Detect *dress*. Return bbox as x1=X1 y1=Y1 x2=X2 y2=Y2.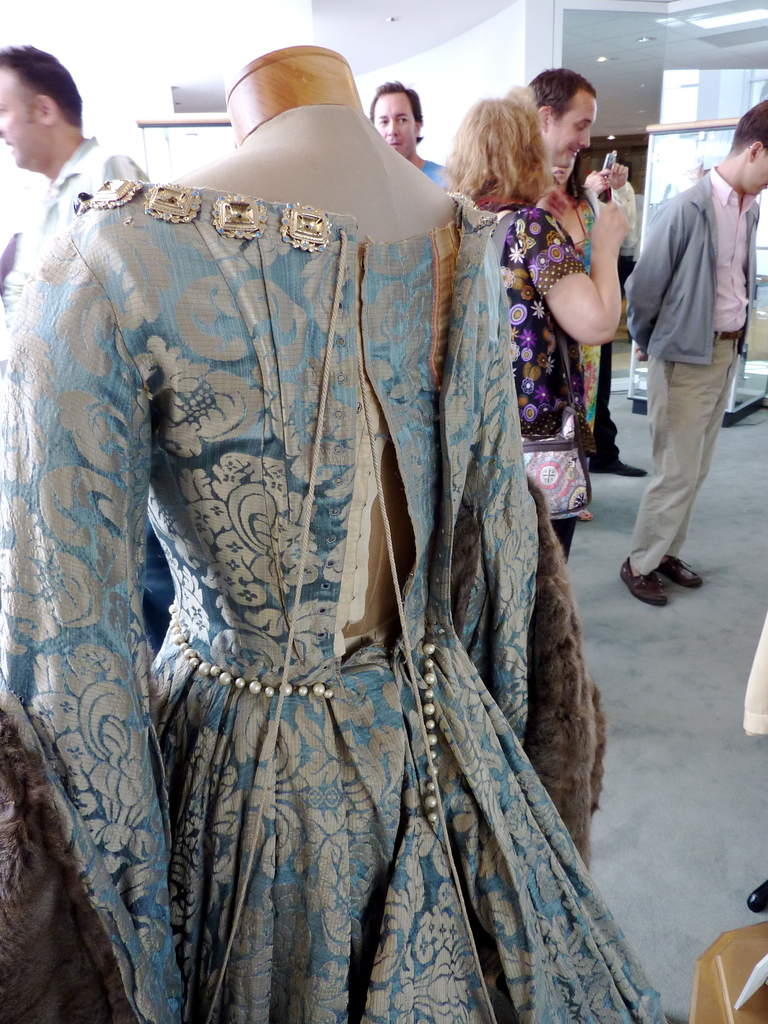
x1=0 y1=173 x2=672 y2=1023.
